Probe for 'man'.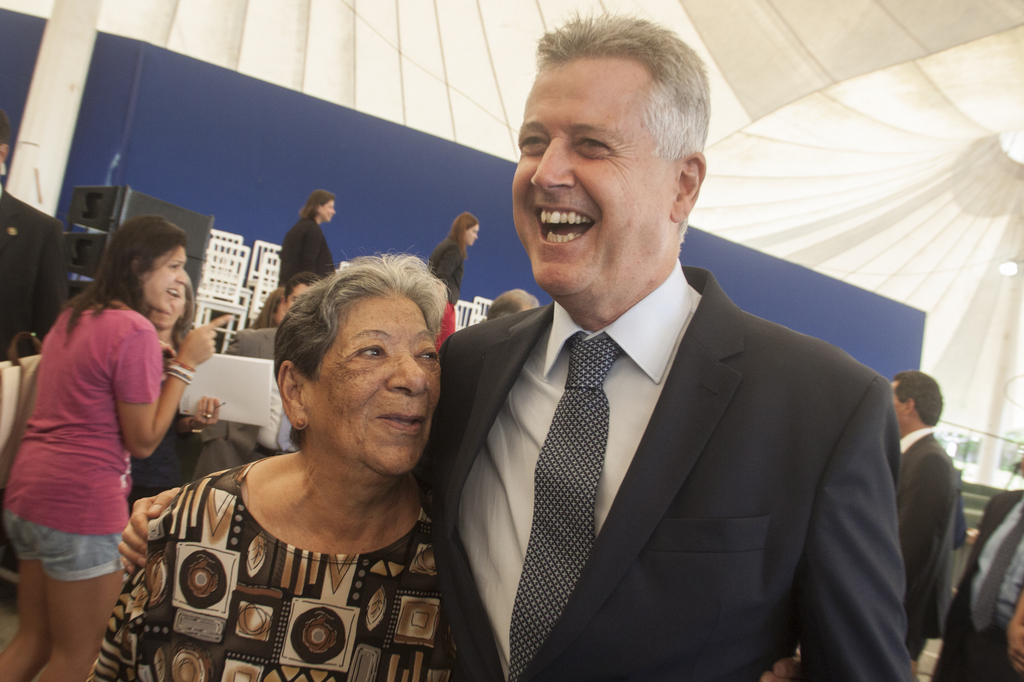
Probe result: [x1=885, y1=367, x2=956, y2=671].
